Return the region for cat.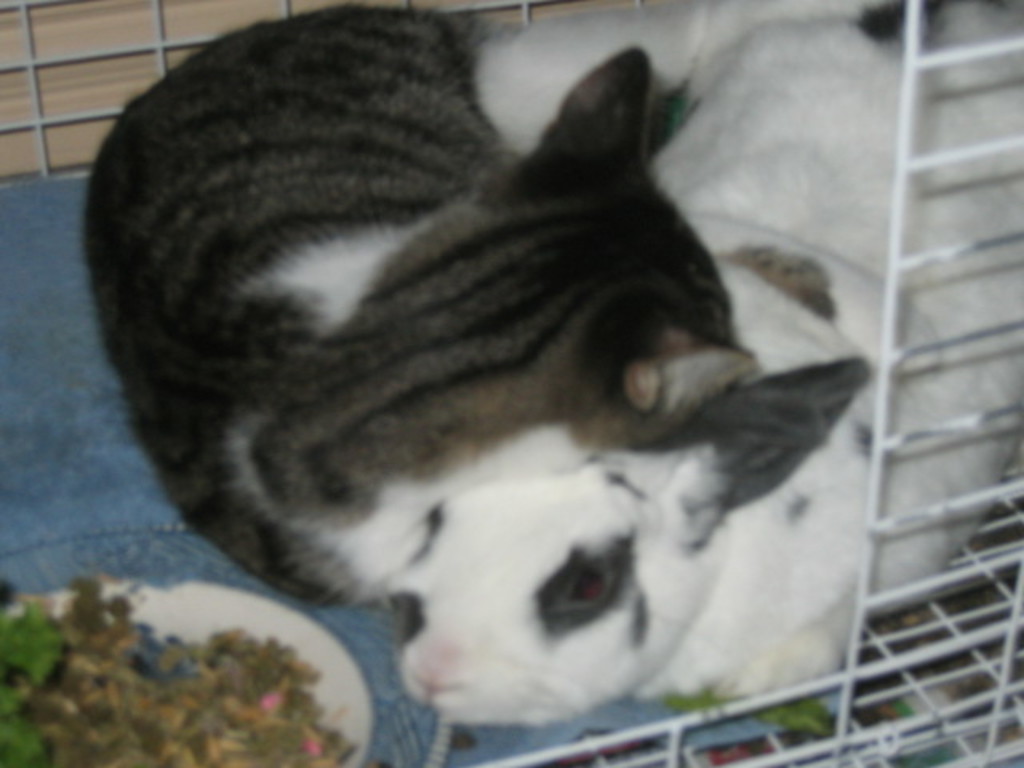
[85,3,758,611].
